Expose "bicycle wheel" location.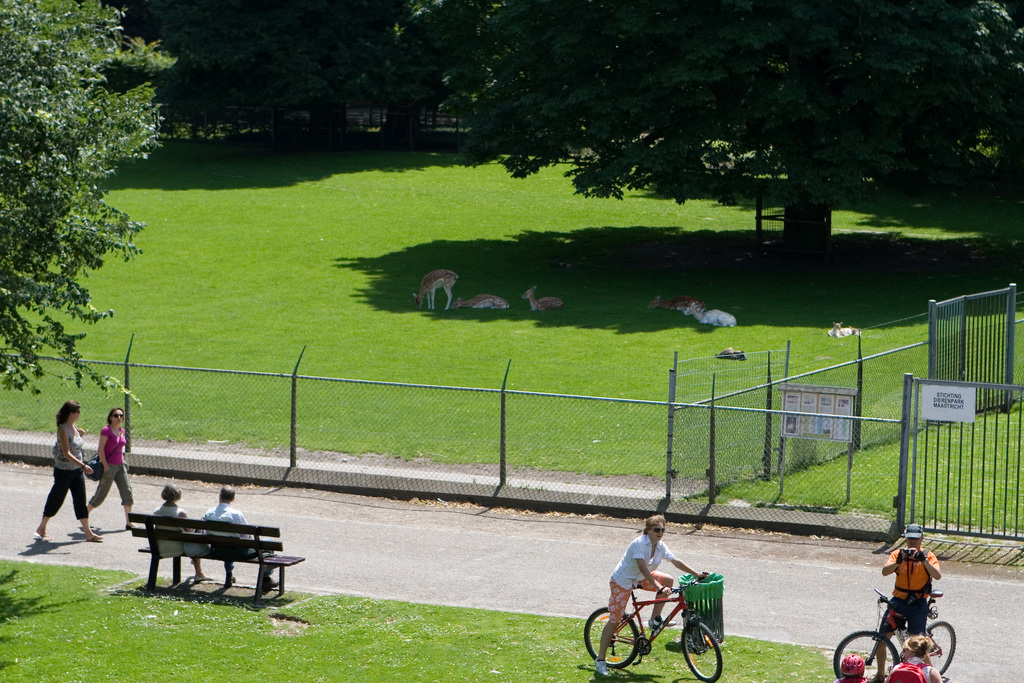
Exposed at bbox(928, 624, 957, 667).
